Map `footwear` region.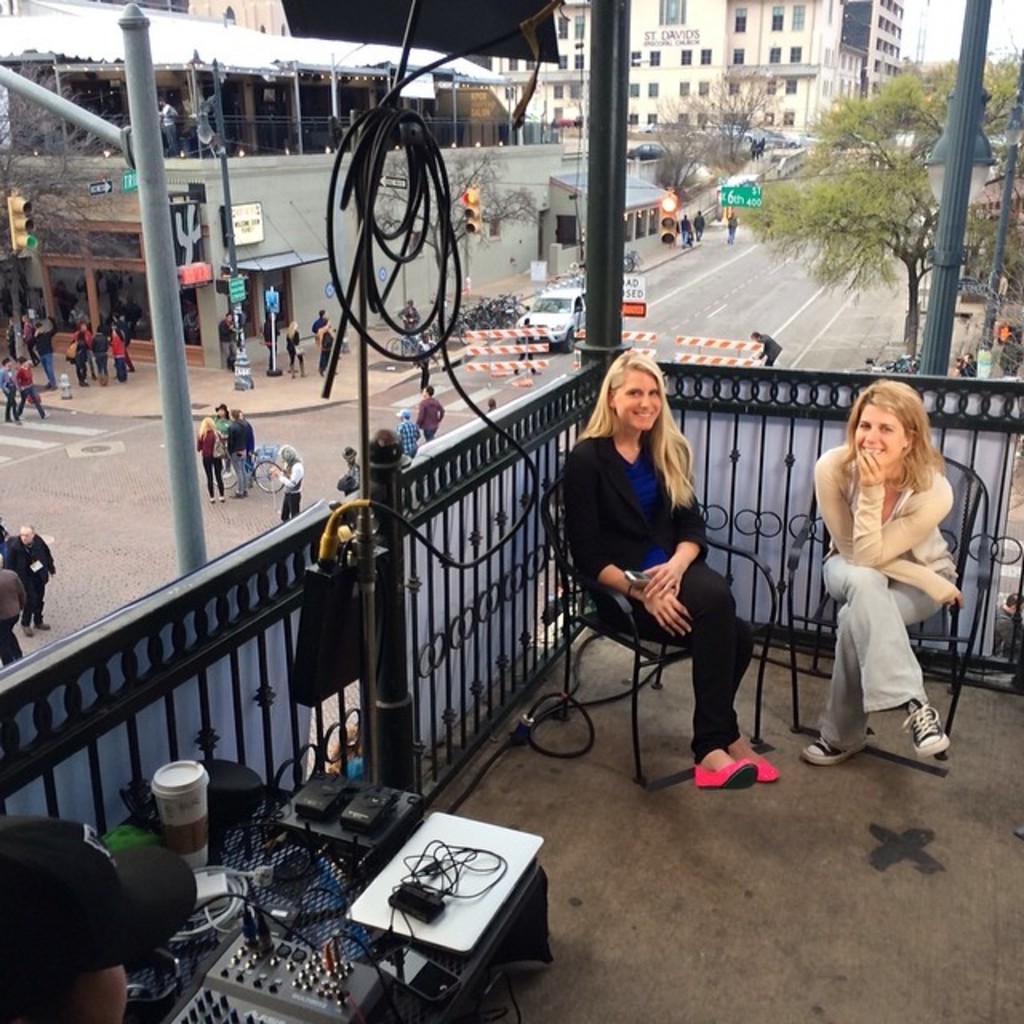
Mapped to (x1=730, y1=741, x2=781, y2=787).
